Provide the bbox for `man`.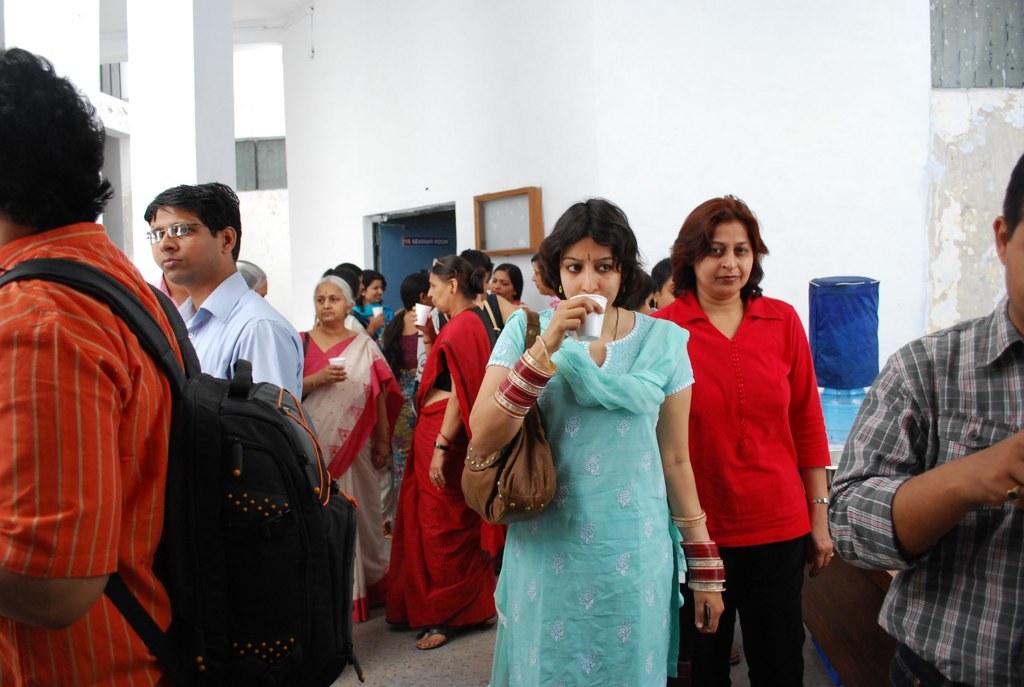
142:184:305:401.
